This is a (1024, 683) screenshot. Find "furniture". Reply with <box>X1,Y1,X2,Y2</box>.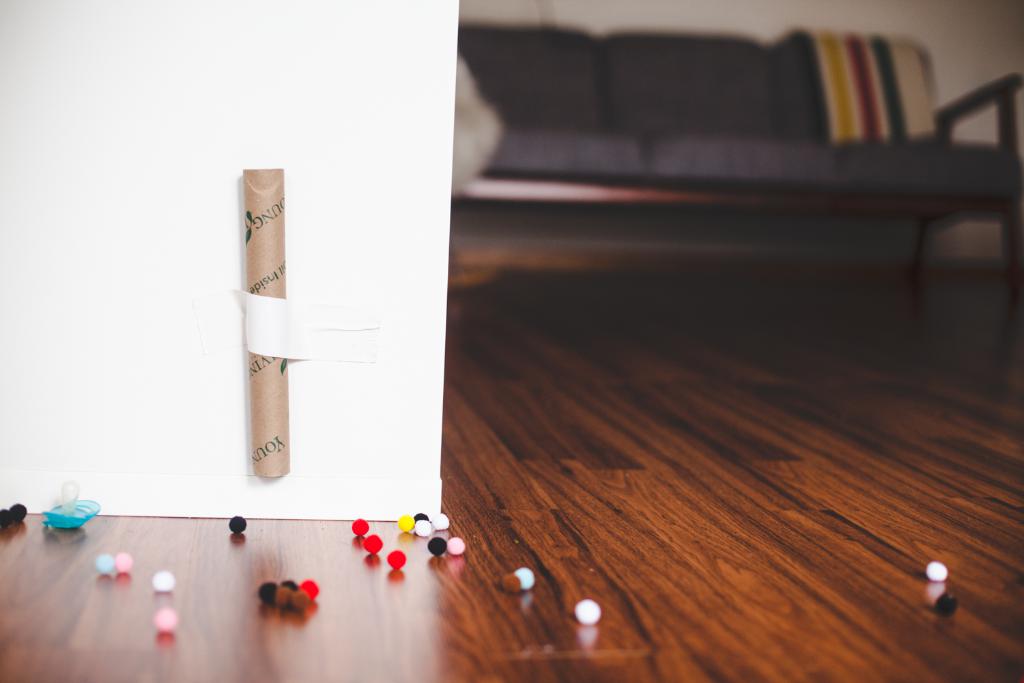
<box>442,17,1016,350</box>.
